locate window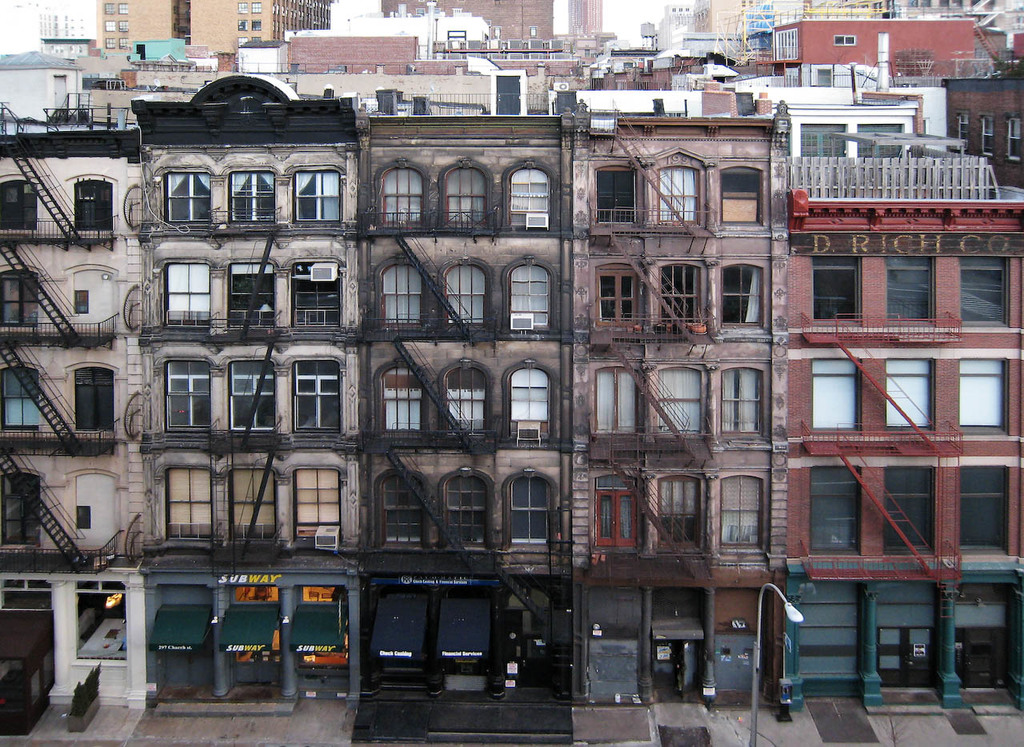
<region>714, 361, 771, 445</region>
